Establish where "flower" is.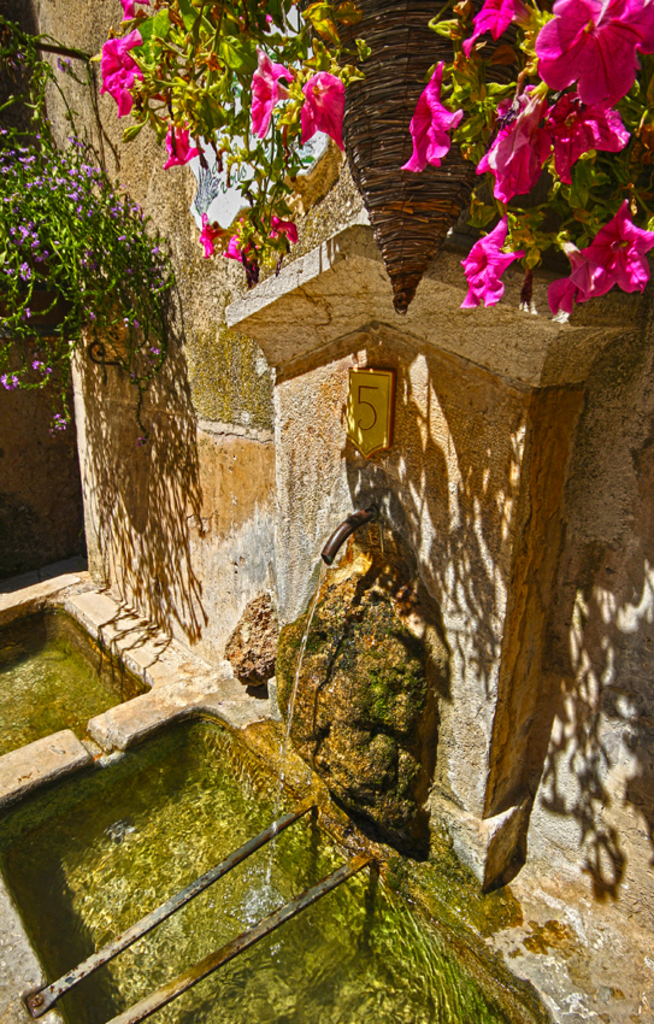
Established at 300, 66, 344, 154.
